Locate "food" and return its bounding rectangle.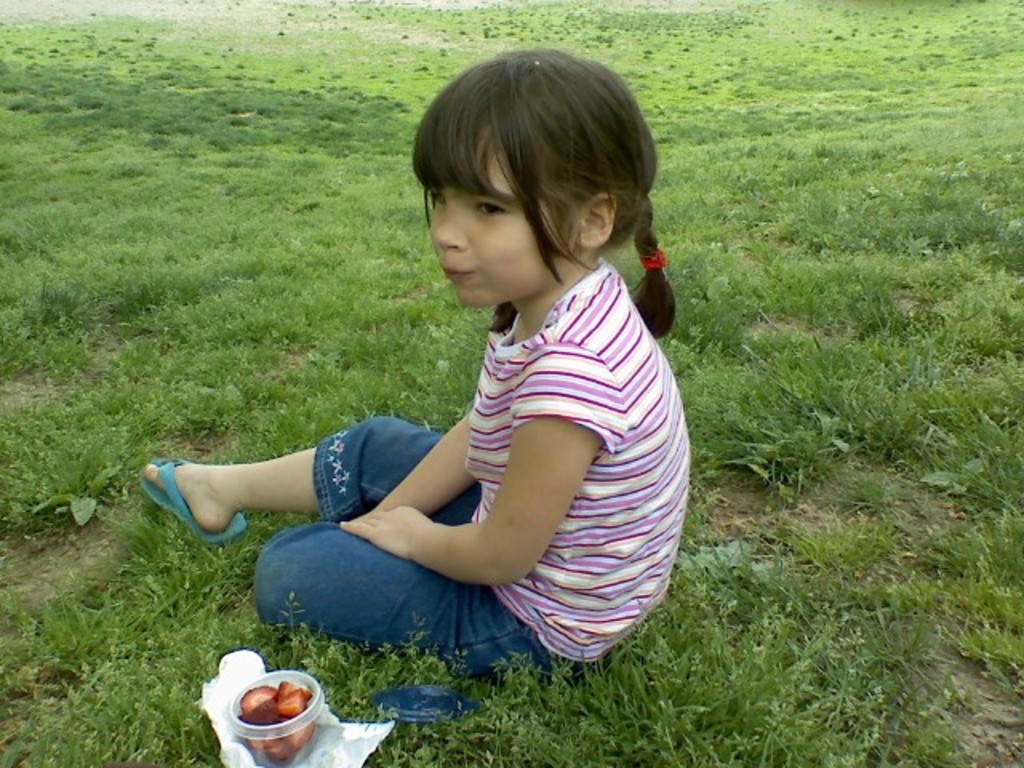
[x1=243, y1=682, x2=315, y2=757].
